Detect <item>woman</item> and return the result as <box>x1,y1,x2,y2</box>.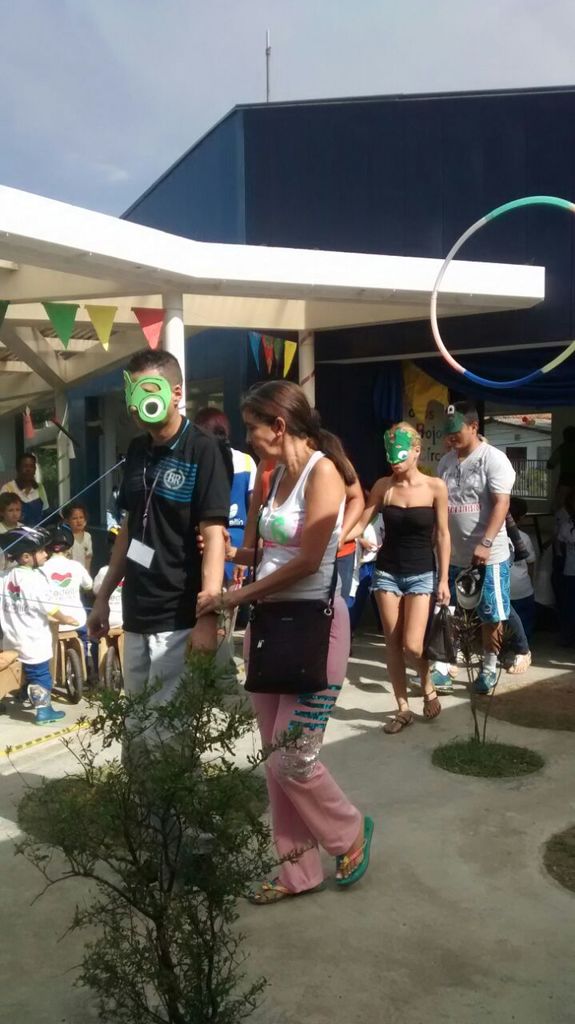
<box>345,427,458,730</box>.
